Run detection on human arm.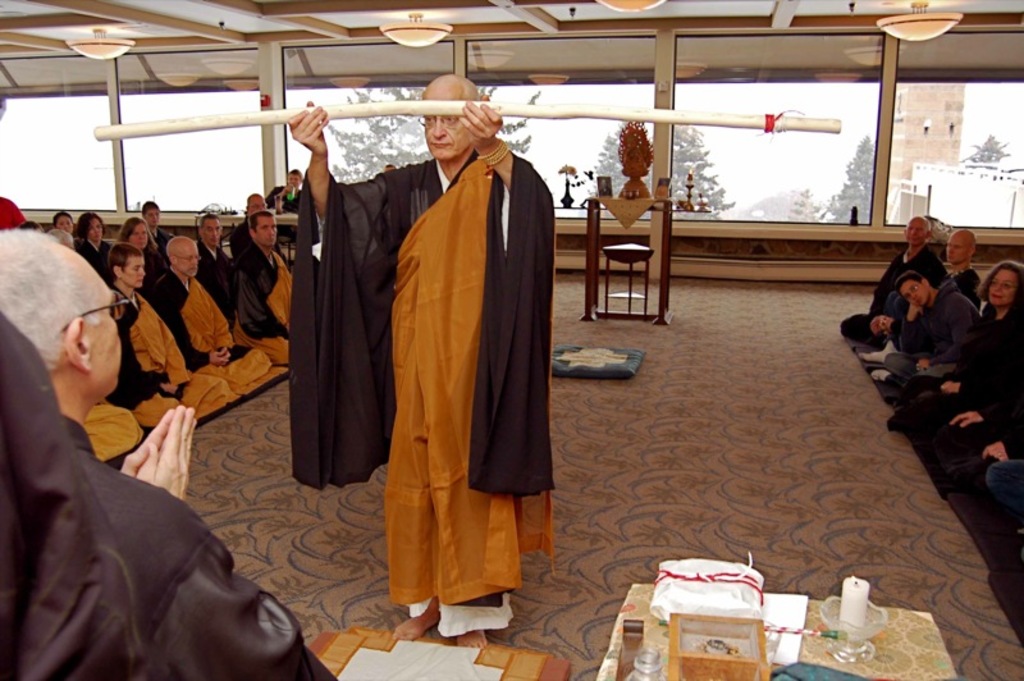
Result: [left=147, top=308, right=184, bottom=373].
